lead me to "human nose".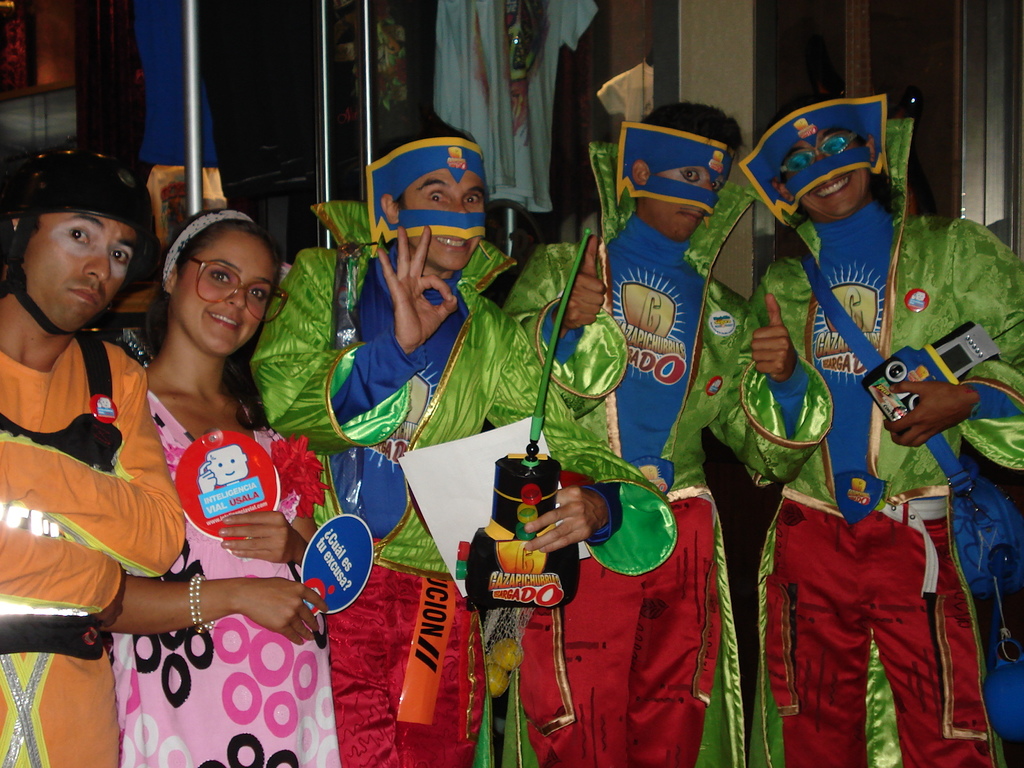
Lead to box=[449, 198, 469, 221].
